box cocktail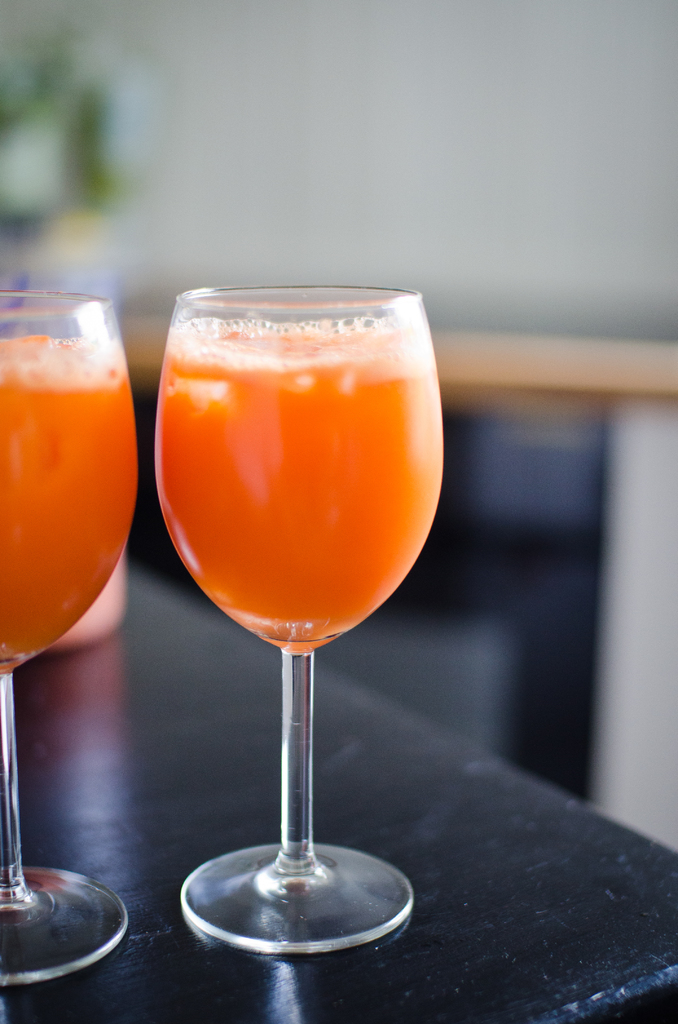
<region>154, 280, 445, 955</region>
